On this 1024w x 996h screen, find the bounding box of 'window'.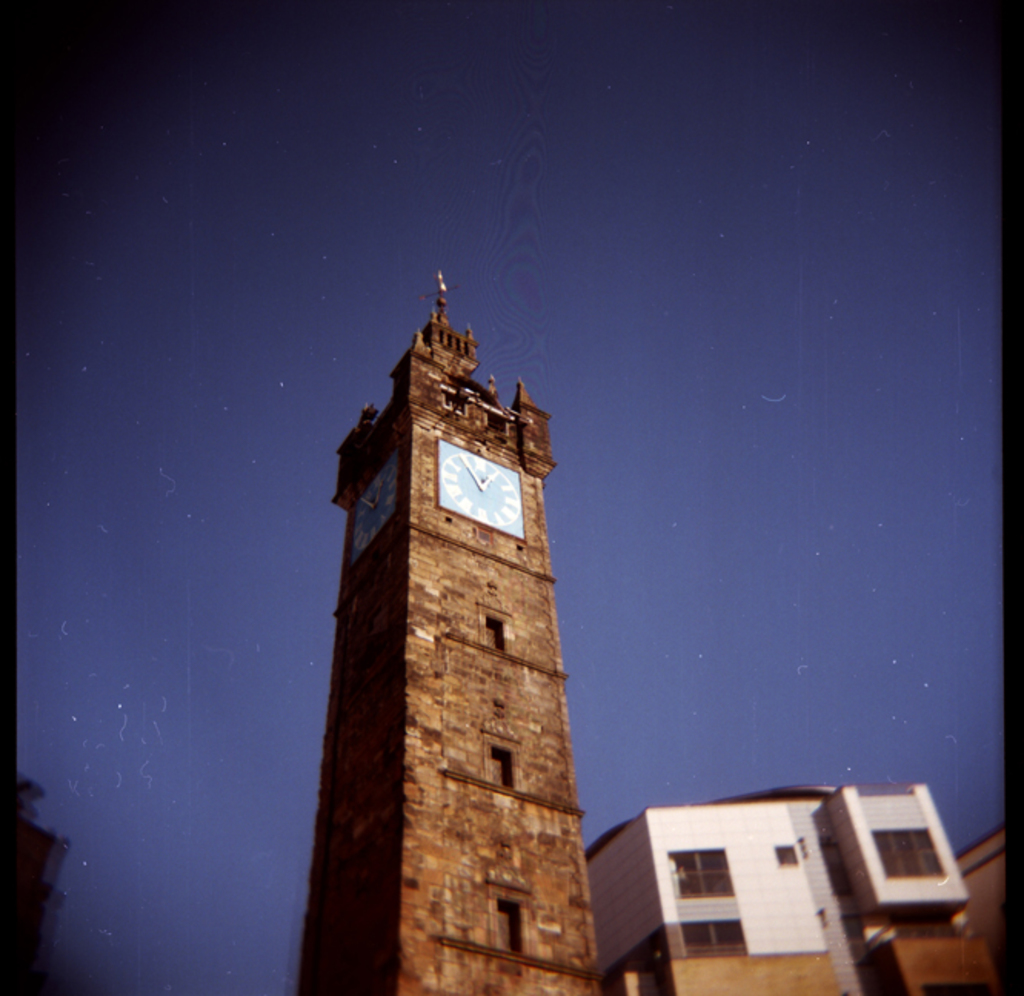
Bounding box: left=869, top=825, right=943, bottom=875.
